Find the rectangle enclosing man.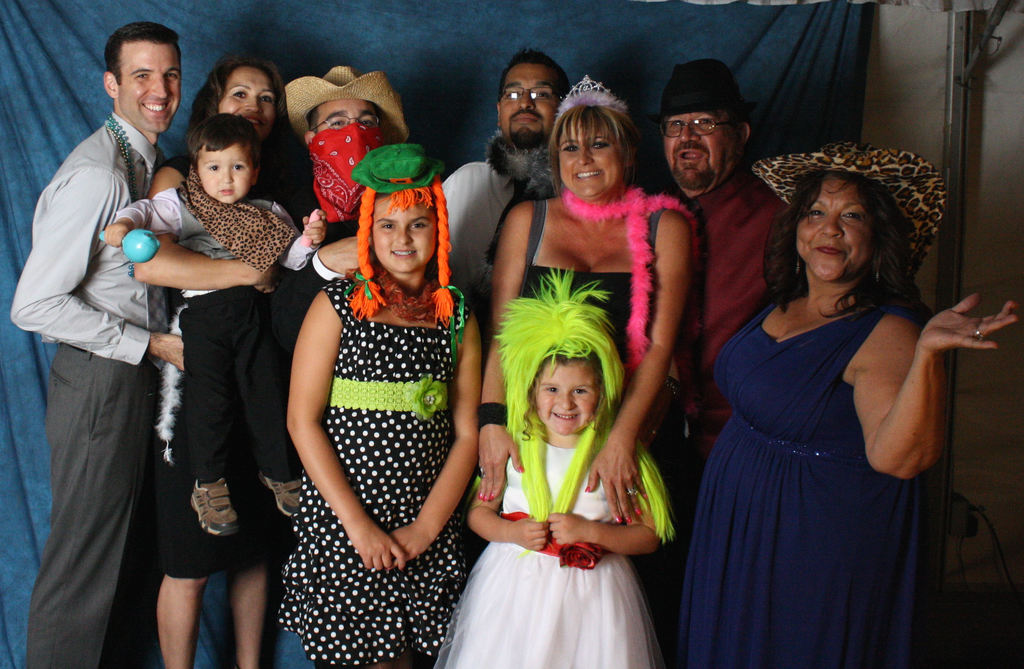
444 49 571 350.
